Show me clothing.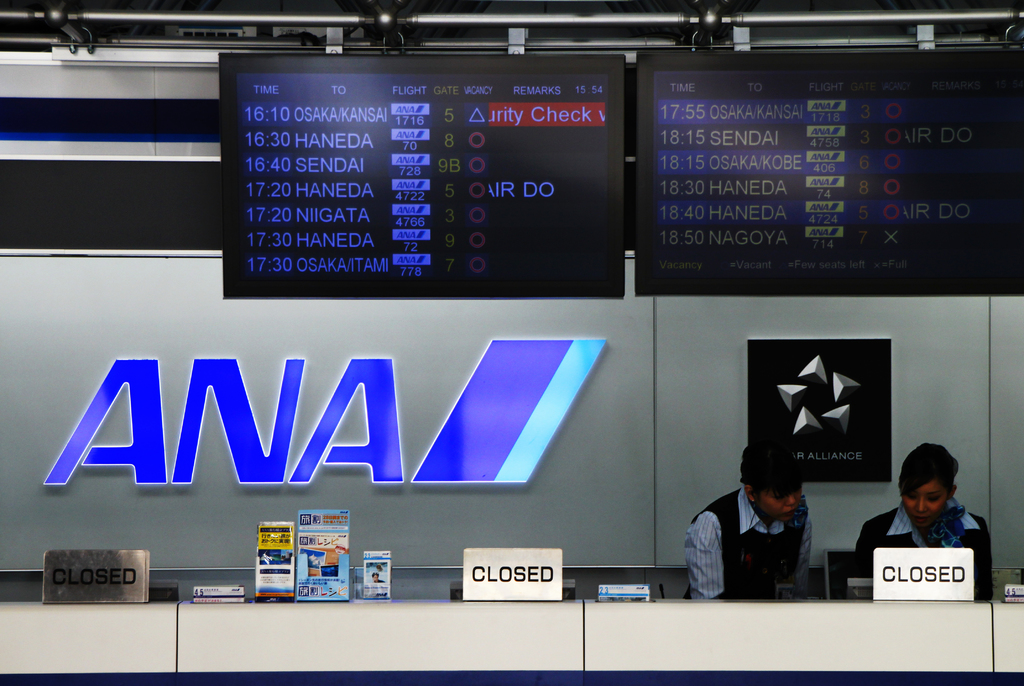
clothing is here: 681, 490, 814, 599.
